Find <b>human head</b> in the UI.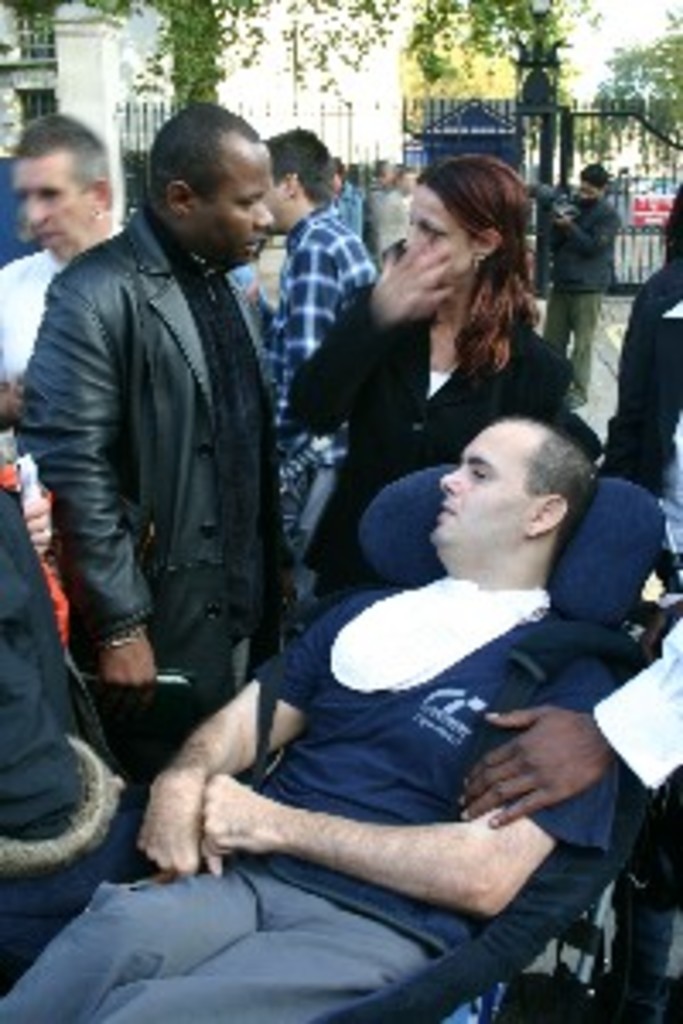
UI element at BBox(396, 174, 533, 290).
